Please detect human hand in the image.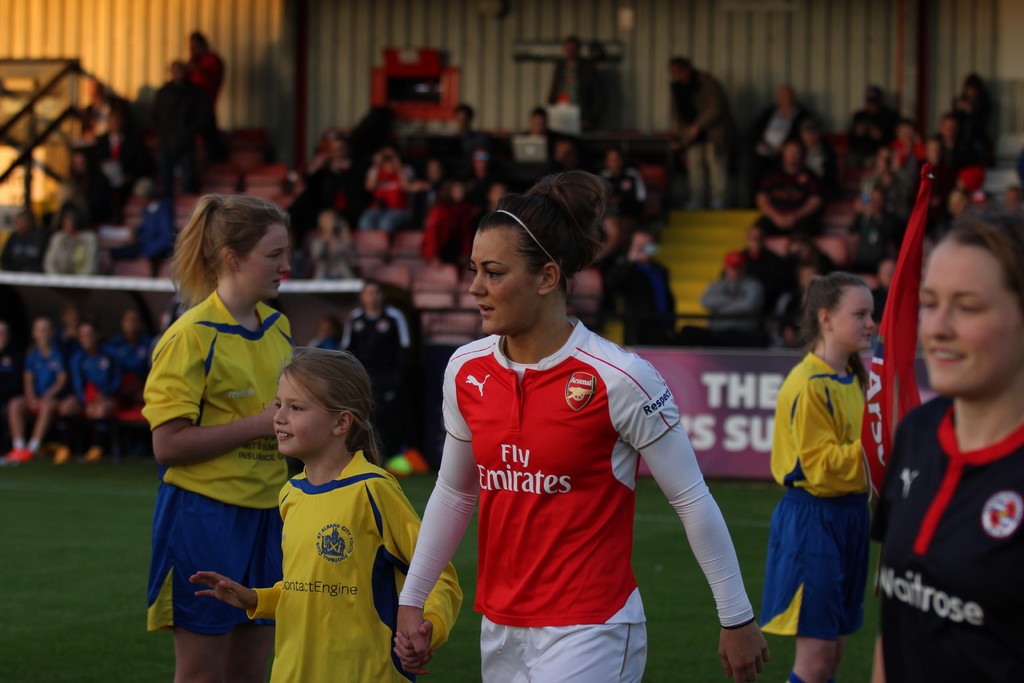
(left=772, top=213, right=783, bottom=227).
